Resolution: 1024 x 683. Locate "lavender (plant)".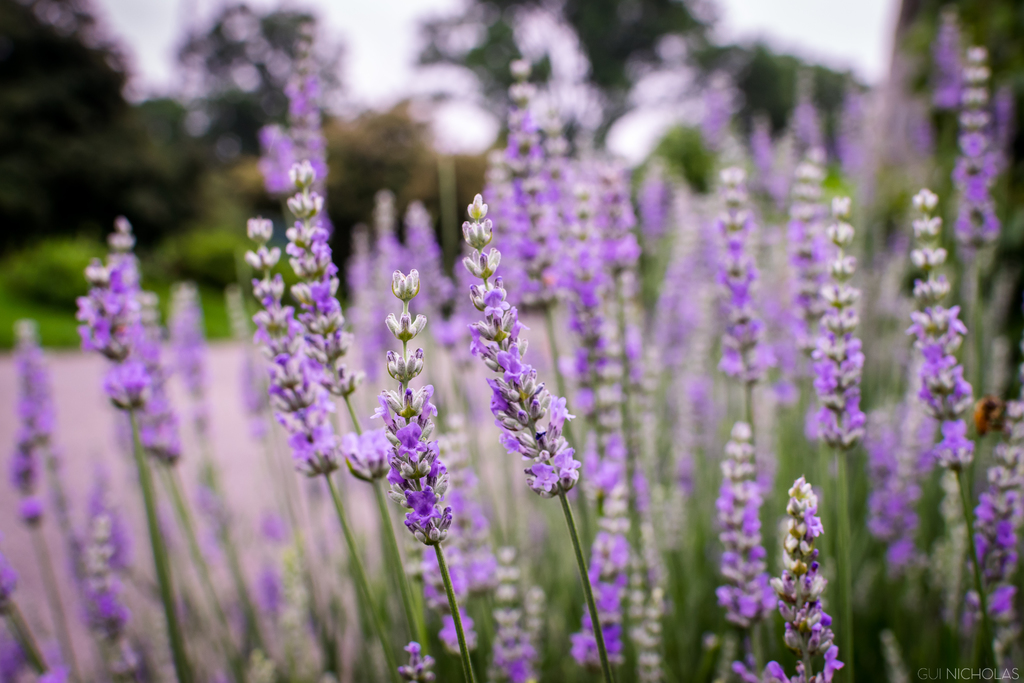
left=457, top=211, right=633, bottom=682.
